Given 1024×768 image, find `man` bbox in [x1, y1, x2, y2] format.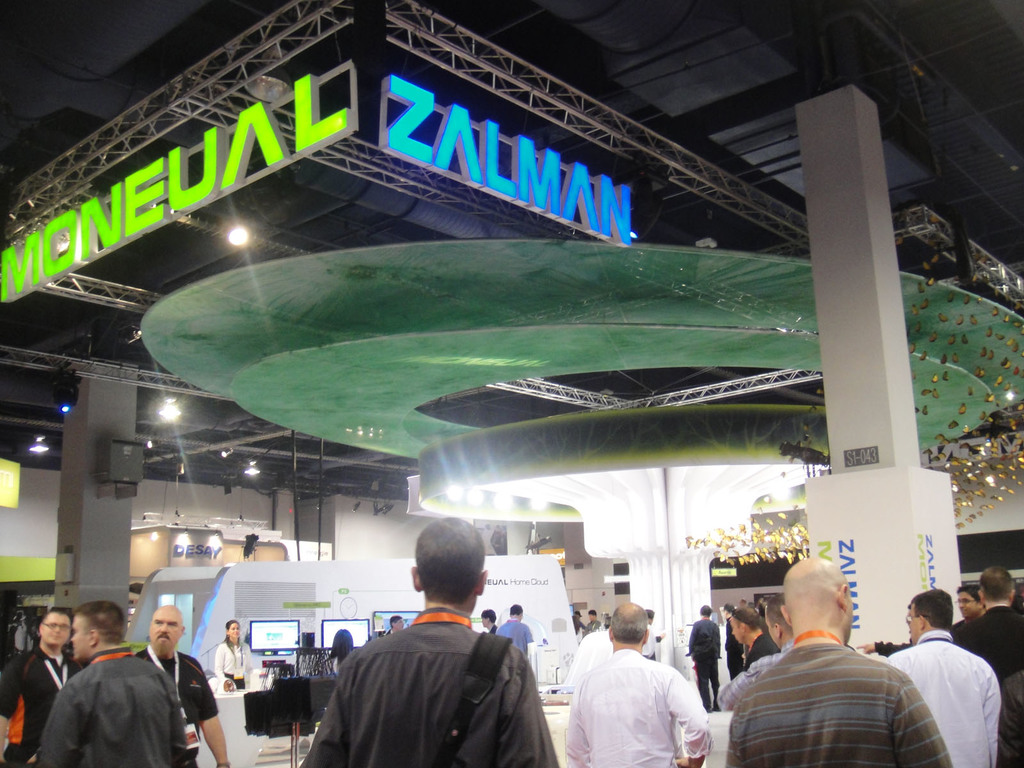
[950, 578, 980, 619].
